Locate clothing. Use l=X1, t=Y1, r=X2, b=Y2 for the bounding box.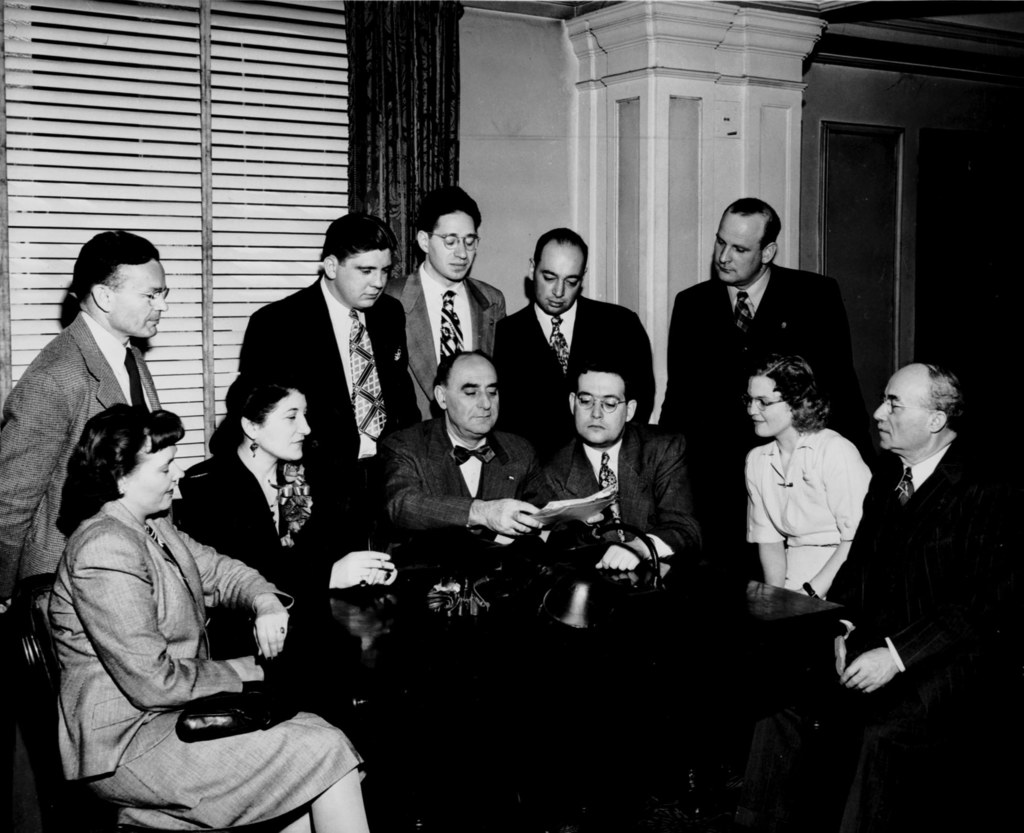
l=169, t=431, r=353, b=688.
